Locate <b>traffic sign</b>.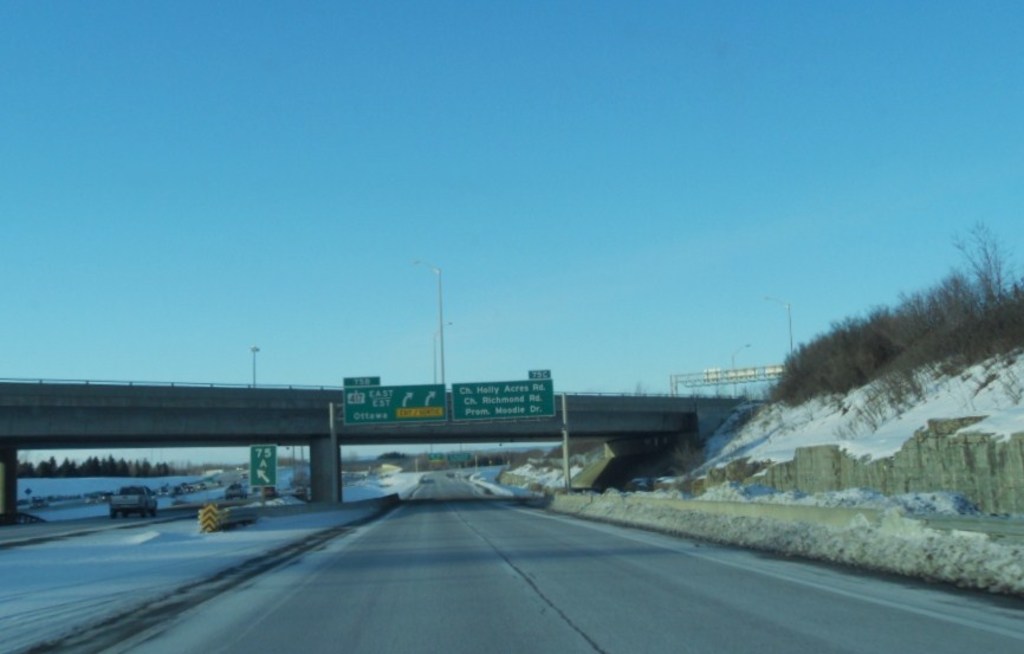
Bounding box: bbox=(202, 500, 218, 531).
